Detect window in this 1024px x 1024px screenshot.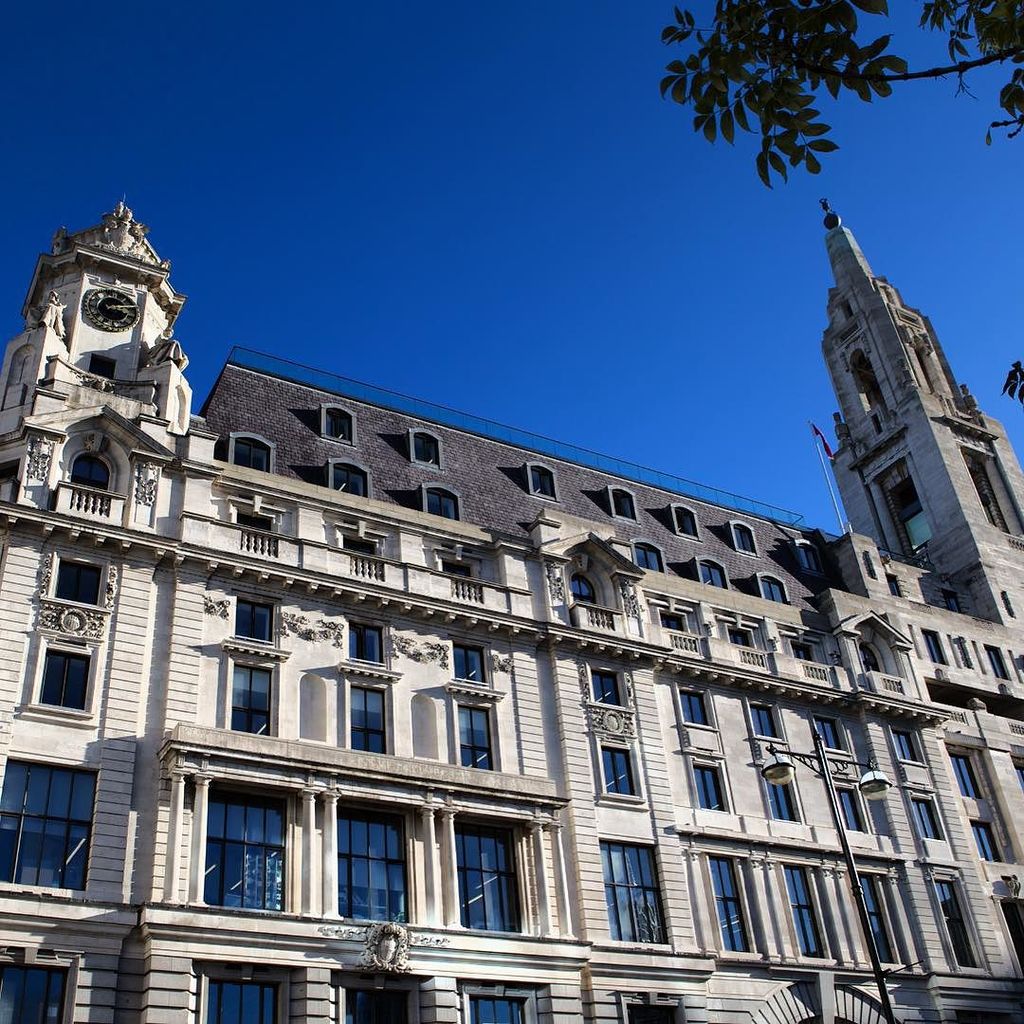
Detection: 855, 639, 880, 675.
